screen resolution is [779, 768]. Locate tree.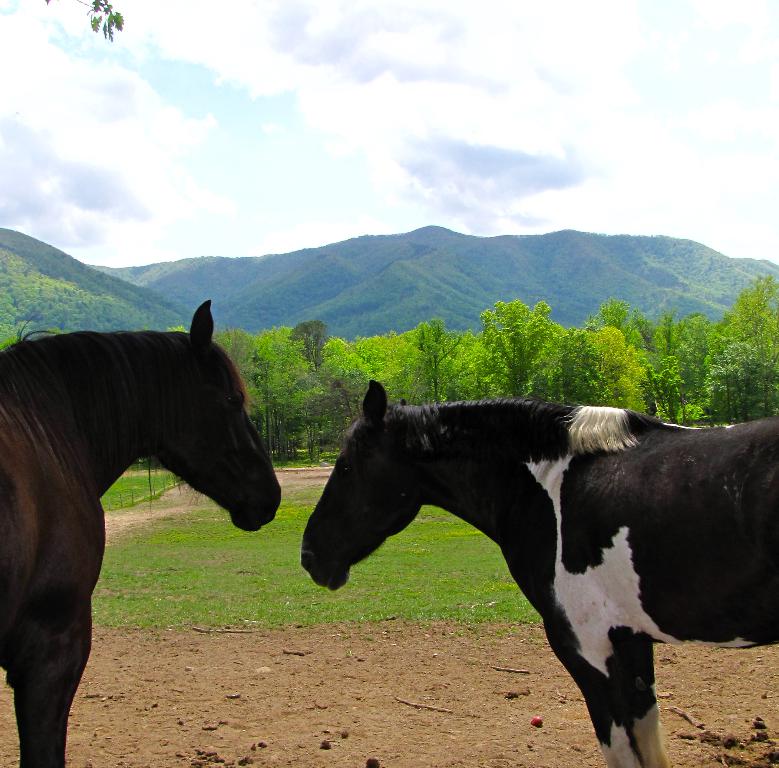
(474,293,560,399).
